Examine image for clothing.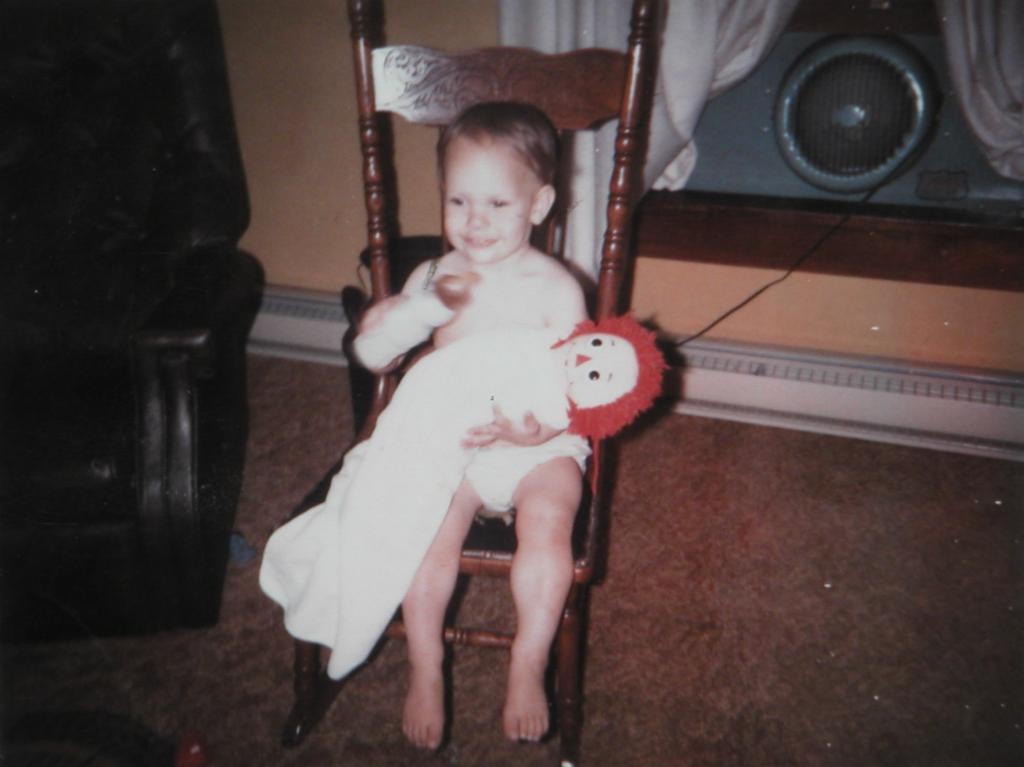
Examination result: BBox(256, 335, 571, 683).
